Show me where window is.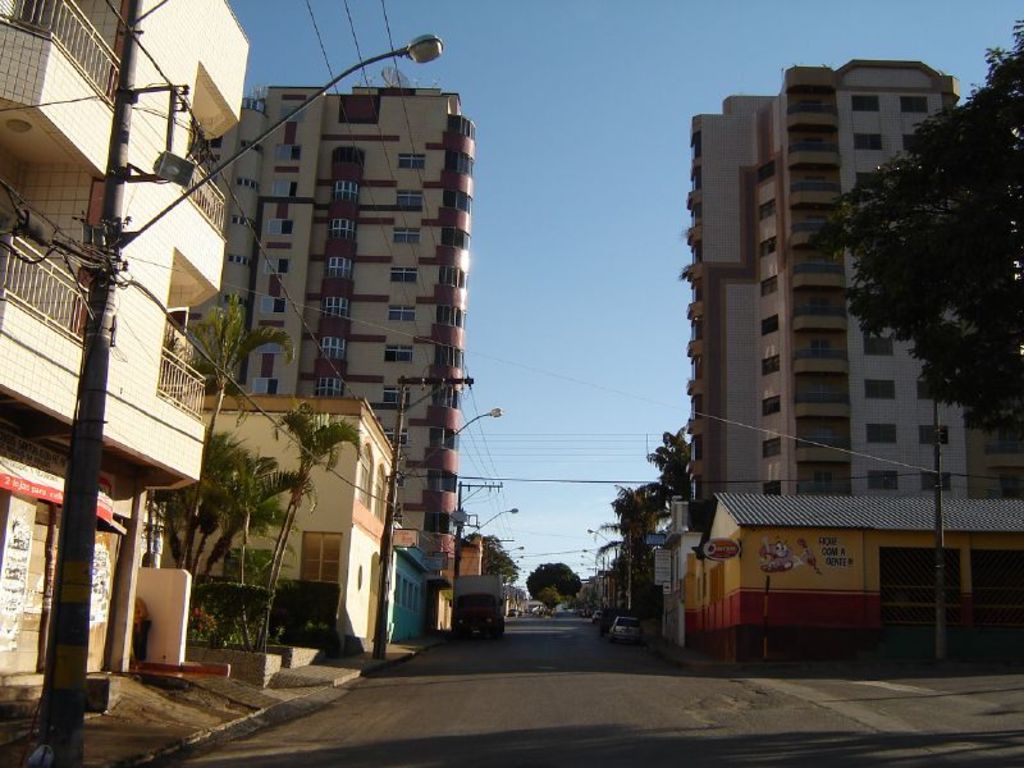
window is at bbox=[760, 273, 774, 294].
